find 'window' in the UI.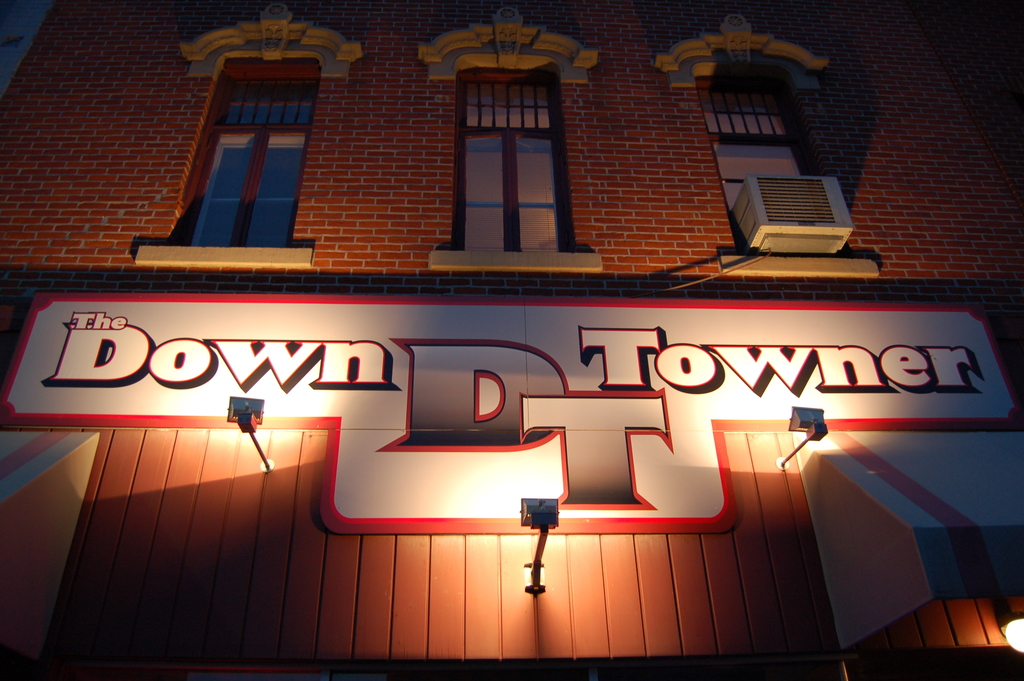
UI element at box=[181, 50, 328, 245].
